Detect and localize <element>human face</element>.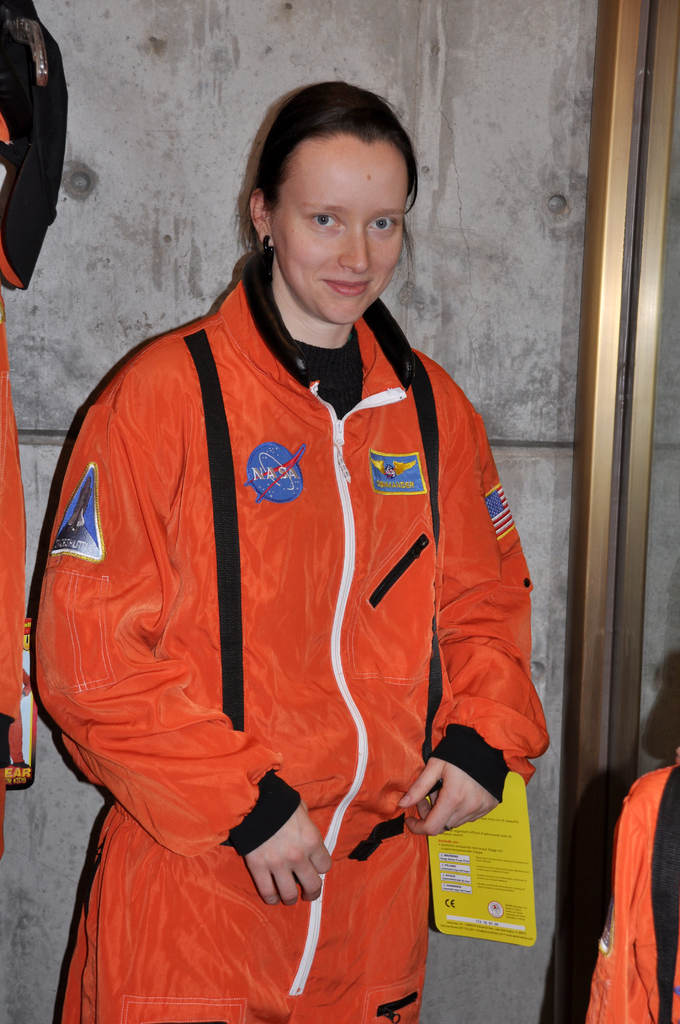
Localized at {"x1": 276, "y1": 141, "x2": 402, "y2": 325}.
